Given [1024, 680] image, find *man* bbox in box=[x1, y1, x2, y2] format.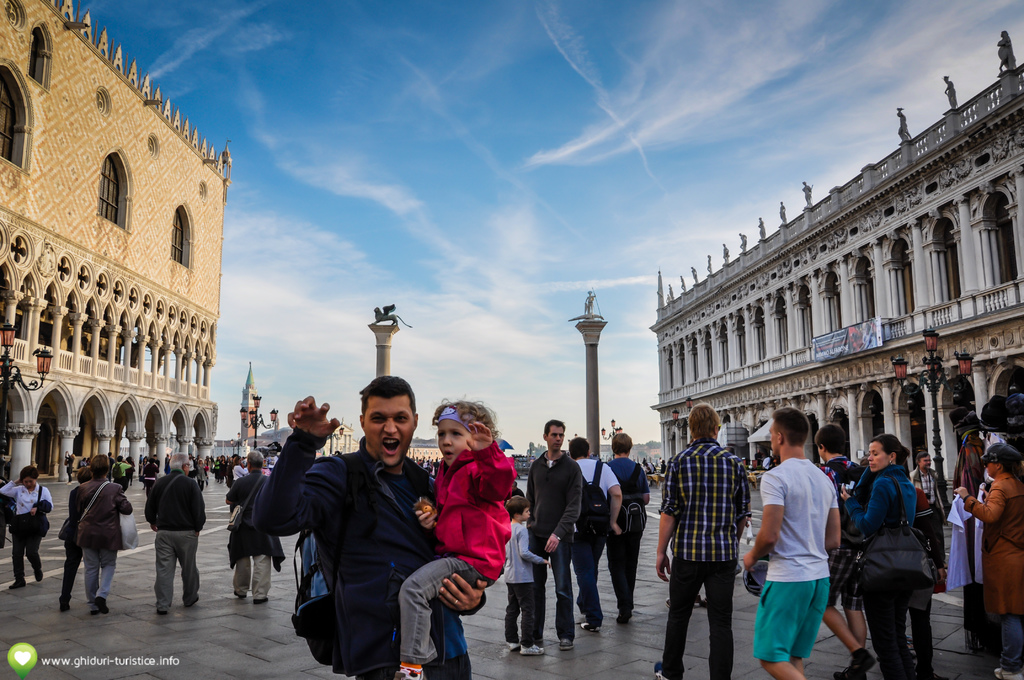
box=[267, 374, 488, 679].
